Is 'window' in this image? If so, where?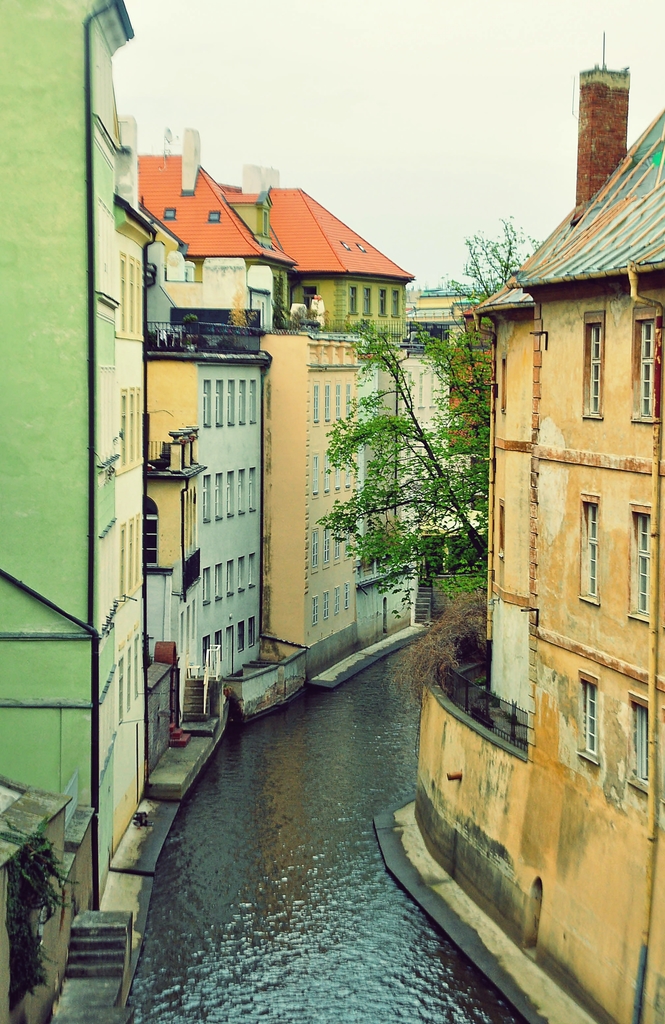
Yes, at bbox=[119, 387, 126, 468].
